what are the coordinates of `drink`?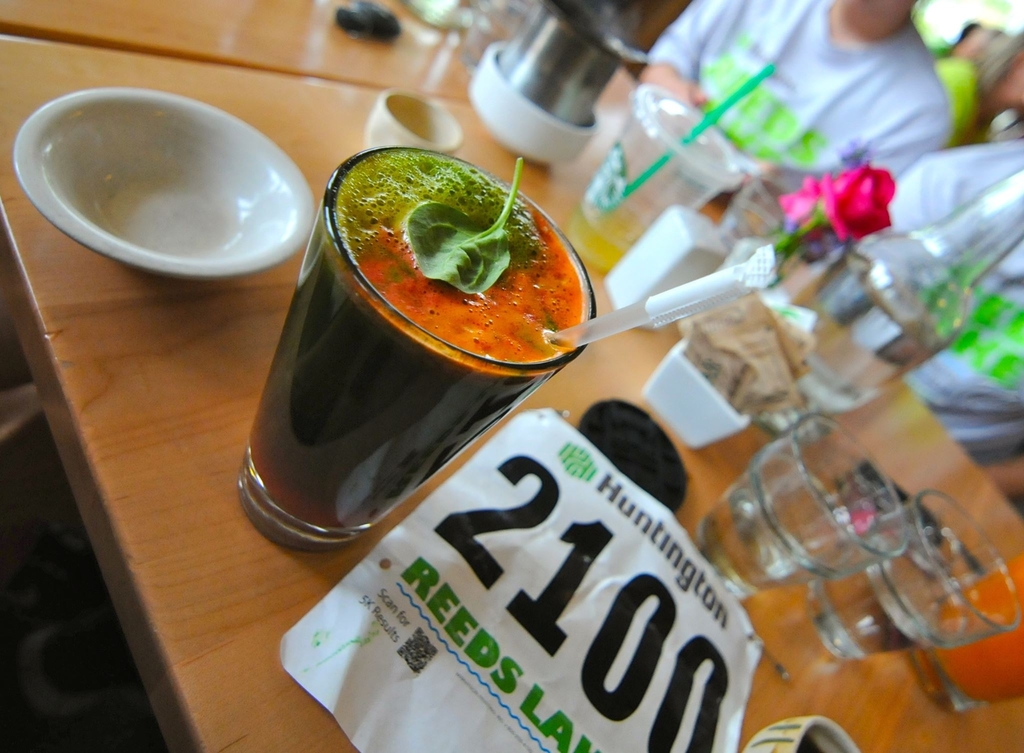
left=822, top=558, right=934, bottom=658.
